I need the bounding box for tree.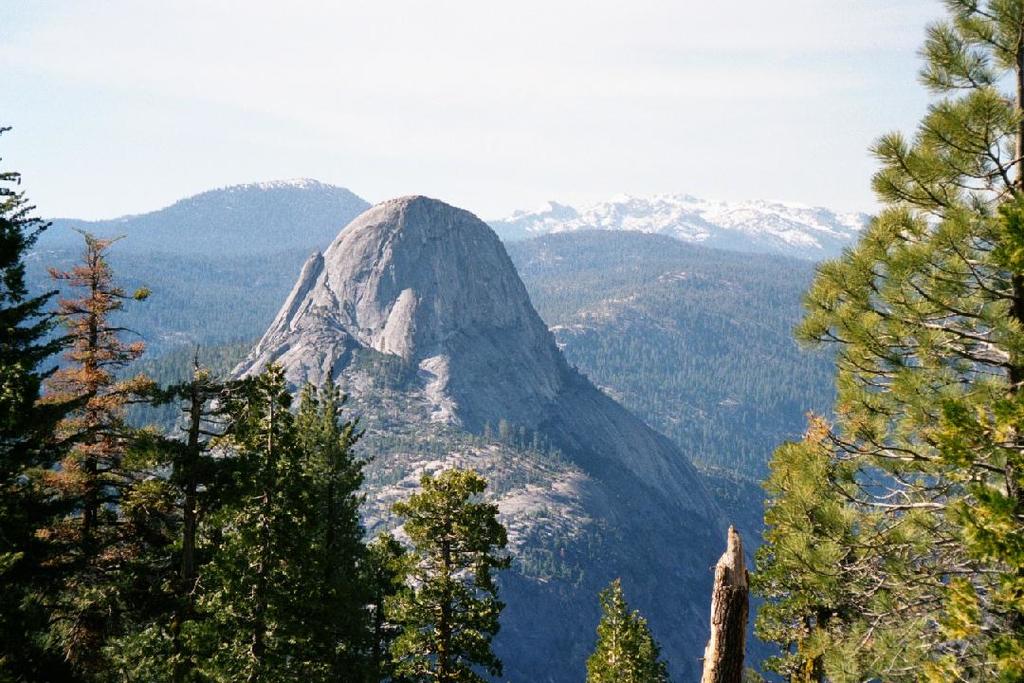
Here it is: locate(387, 467, 512, 681).
